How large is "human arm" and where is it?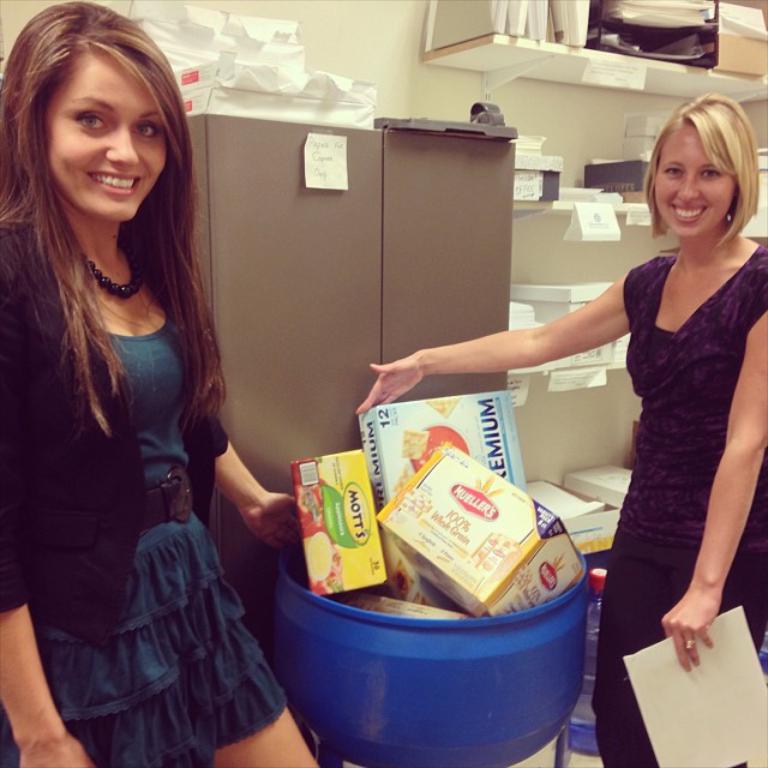
Bounding box: region(0, 322, 92, 767).
